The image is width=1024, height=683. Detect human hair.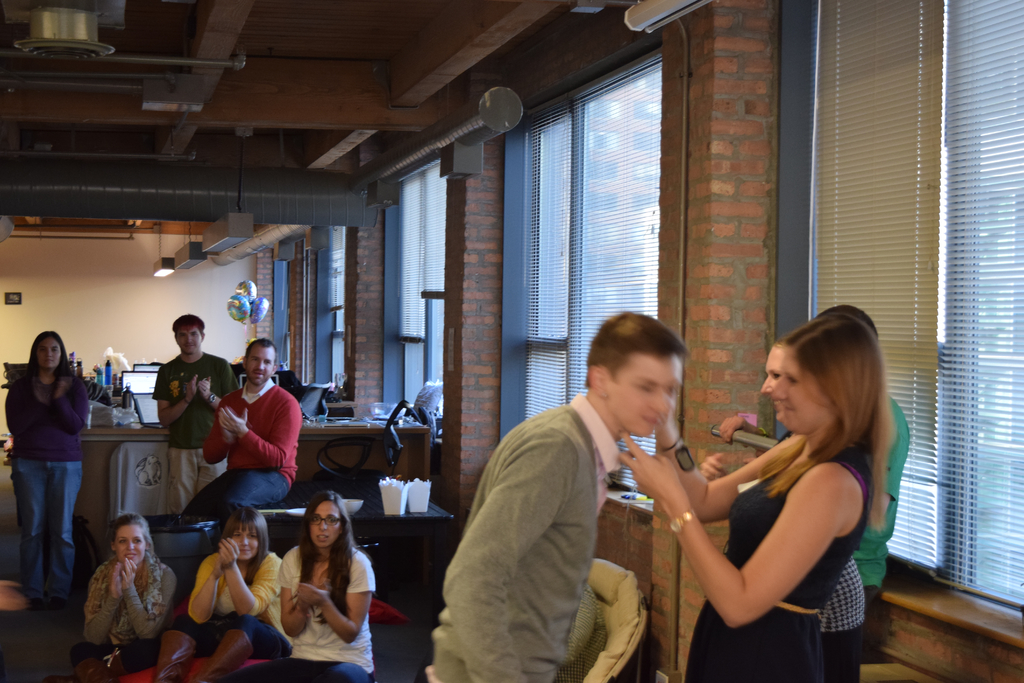
Detection: l=755, t=321, r=890, b=505.
